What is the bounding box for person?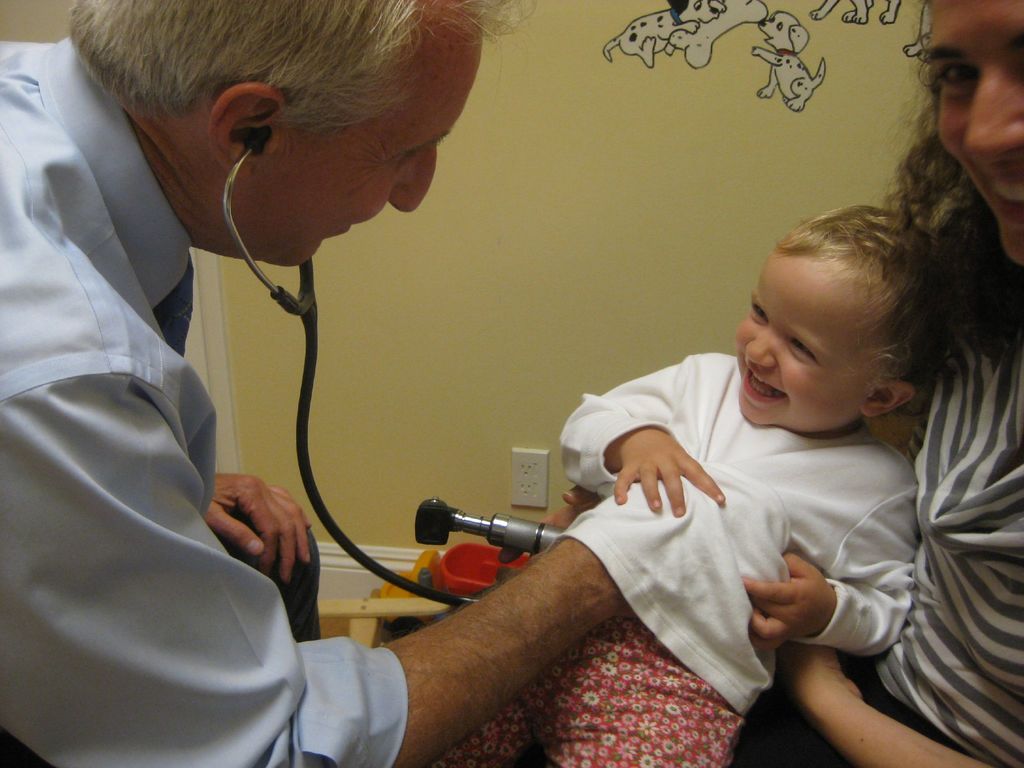
box(416, 213, 925, 767).
